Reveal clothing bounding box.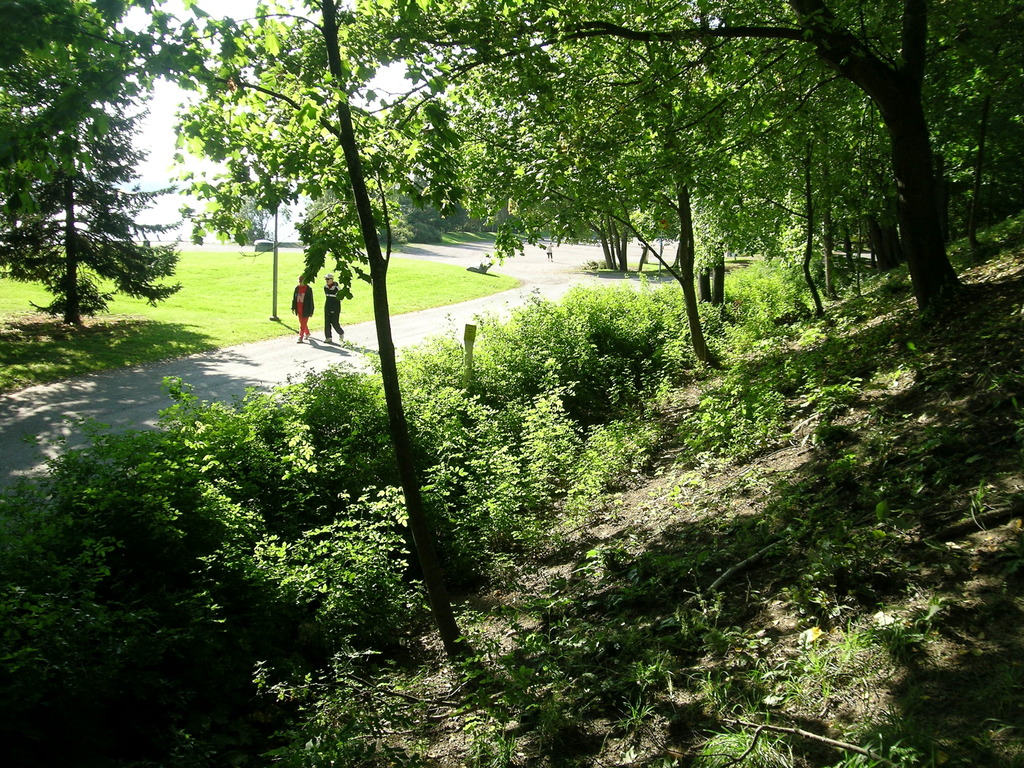
Revealed: (x1=285, y1=284, x2=316, y2=333).
